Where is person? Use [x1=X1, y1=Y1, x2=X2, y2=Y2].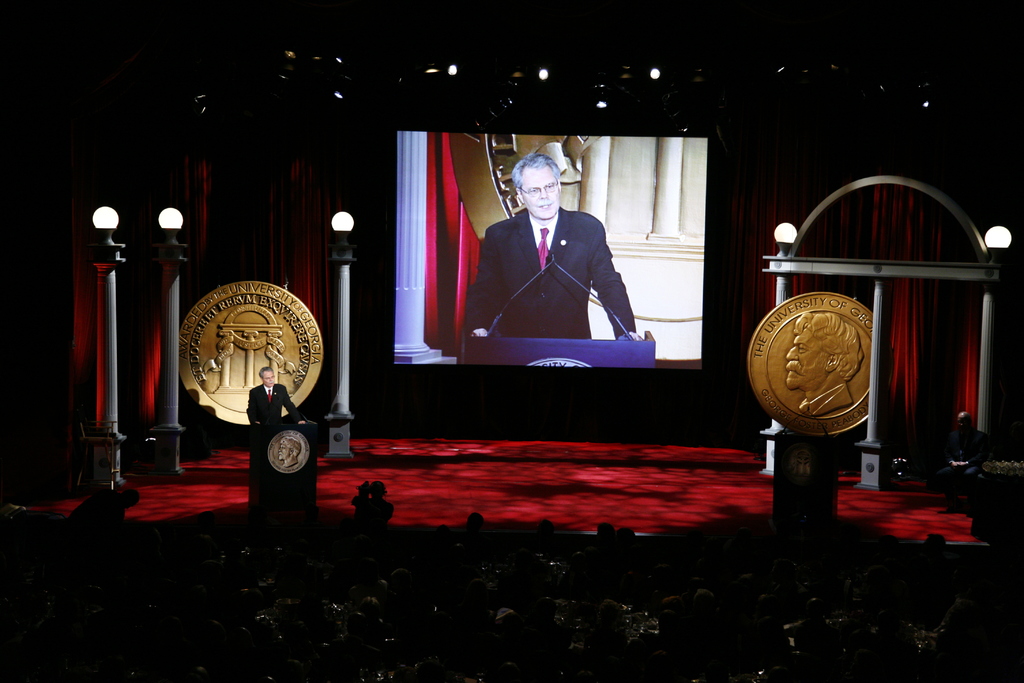
[x1=939, y1=402, x2=989, y2=513].
